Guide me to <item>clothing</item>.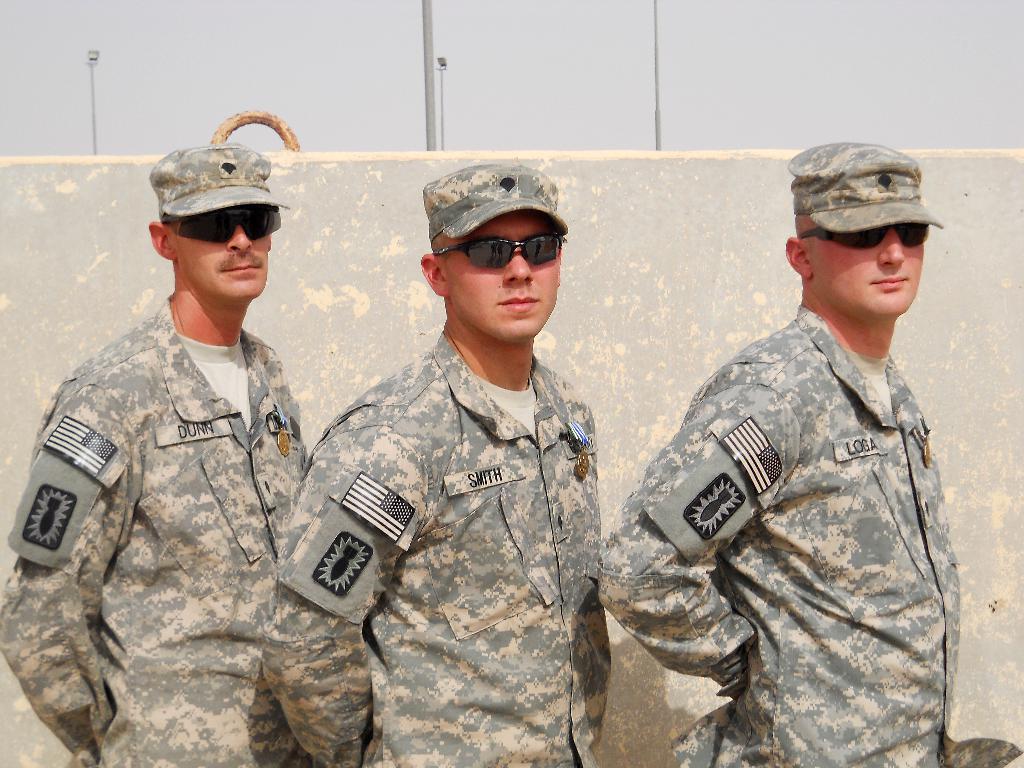
Guidance: box(597, 303, 1023, 767).
